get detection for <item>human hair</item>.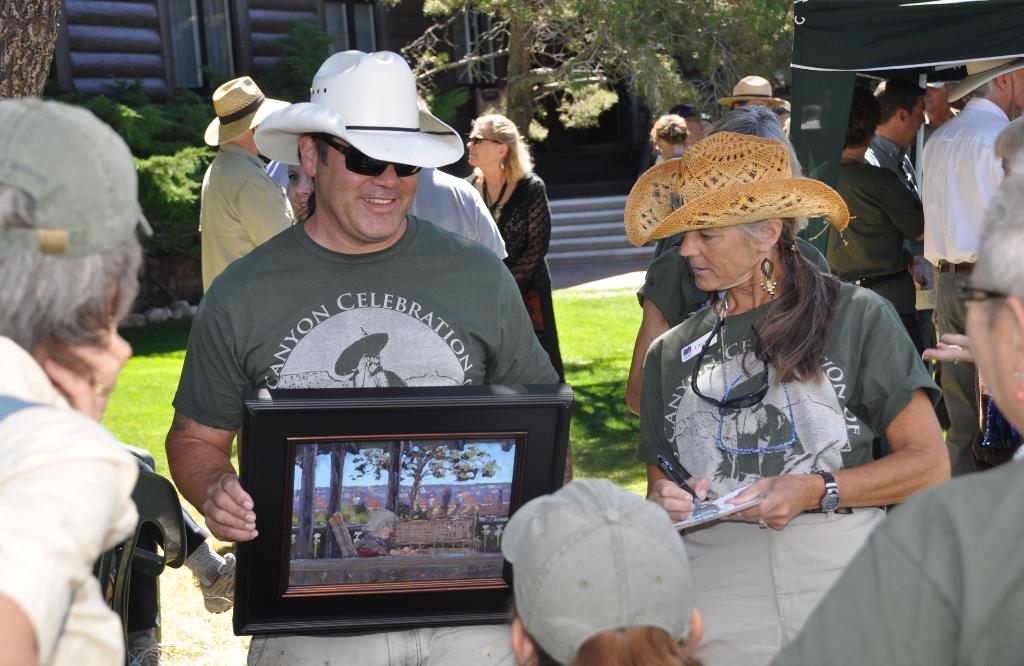
Detection: {"left": 992, "top": 110, "right": 1023, "bottom": 173}.
